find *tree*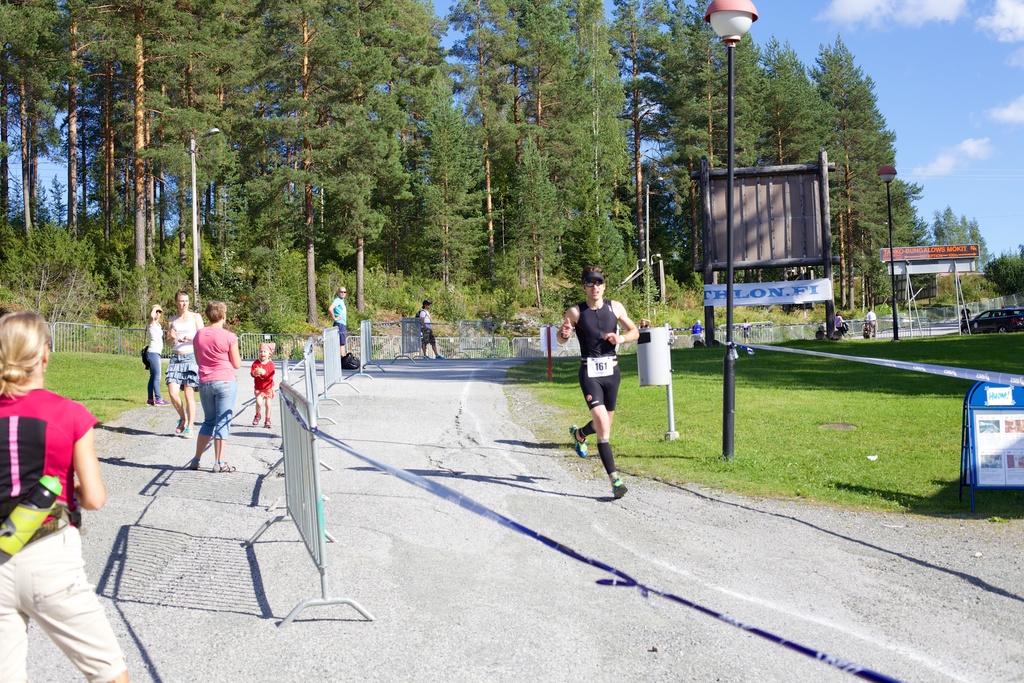
{"x1": 934, "y1": 199, "x2": 988, "y2": 272}
